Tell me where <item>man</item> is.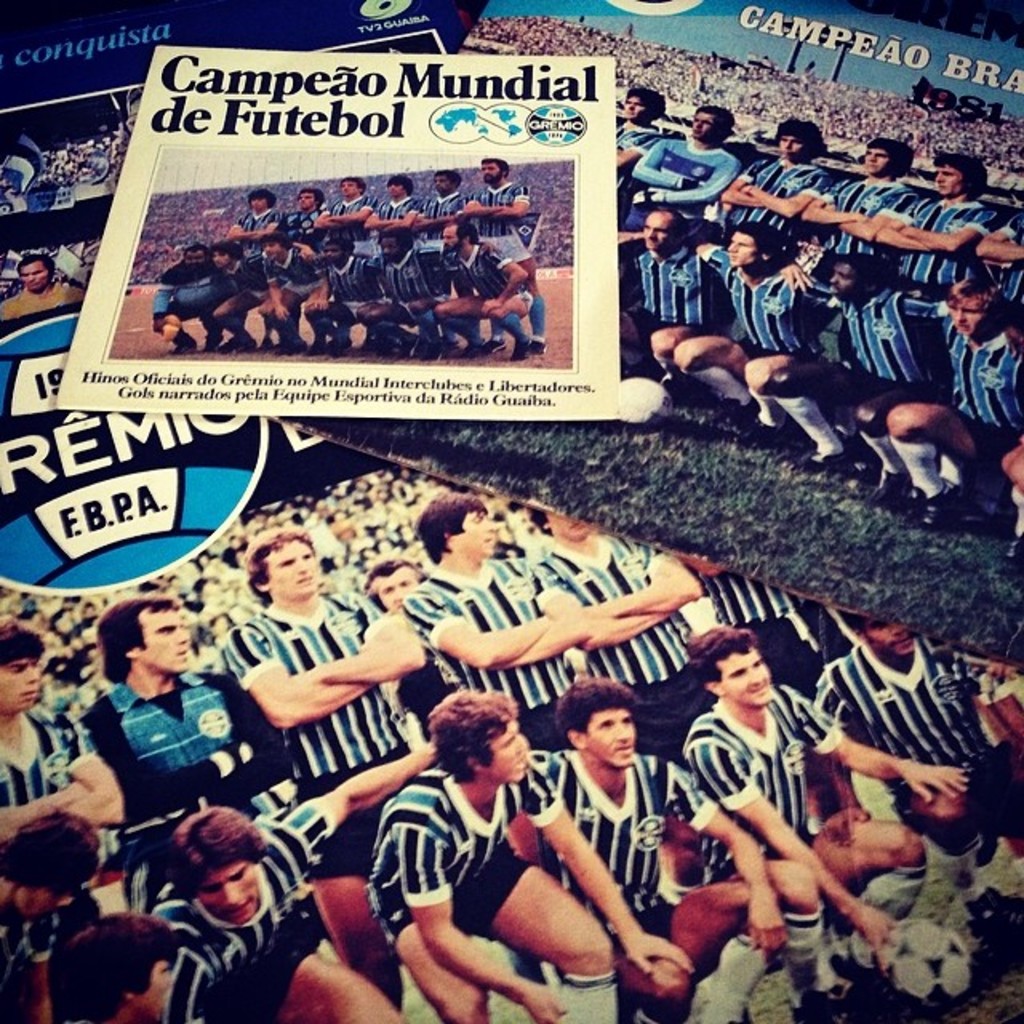
<item>man</item> is at {"x1": 610, "y1": 77, "x2": 666, "y2": 213}.
